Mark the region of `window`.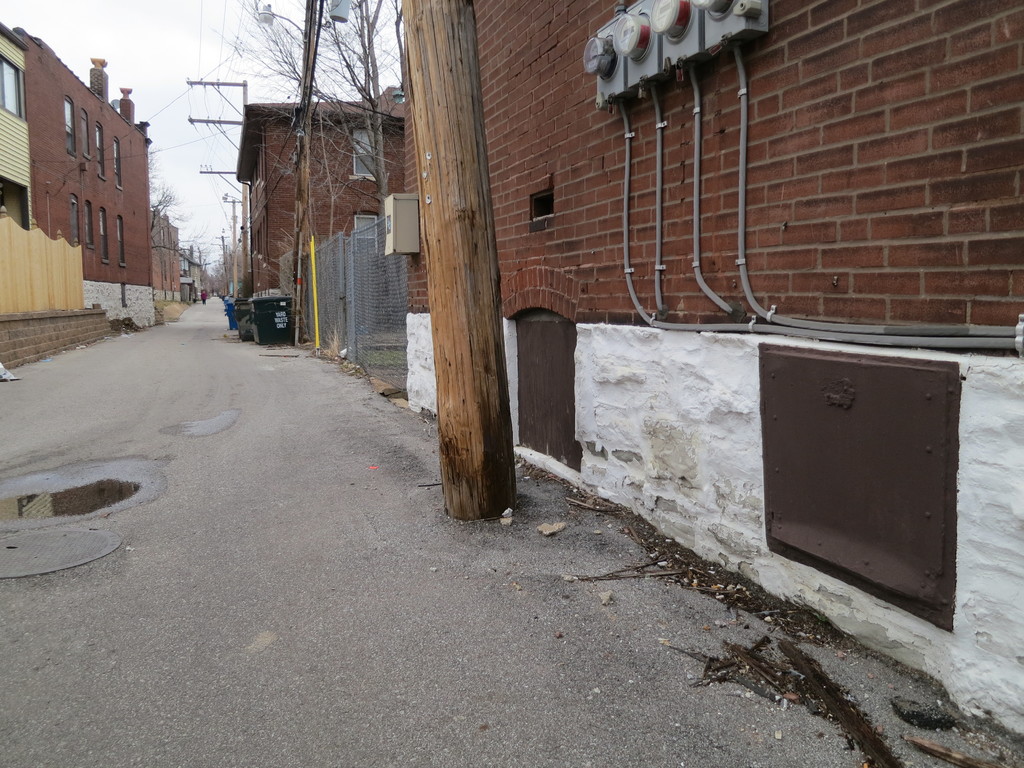
Region: 112, 132, 128, 189.
